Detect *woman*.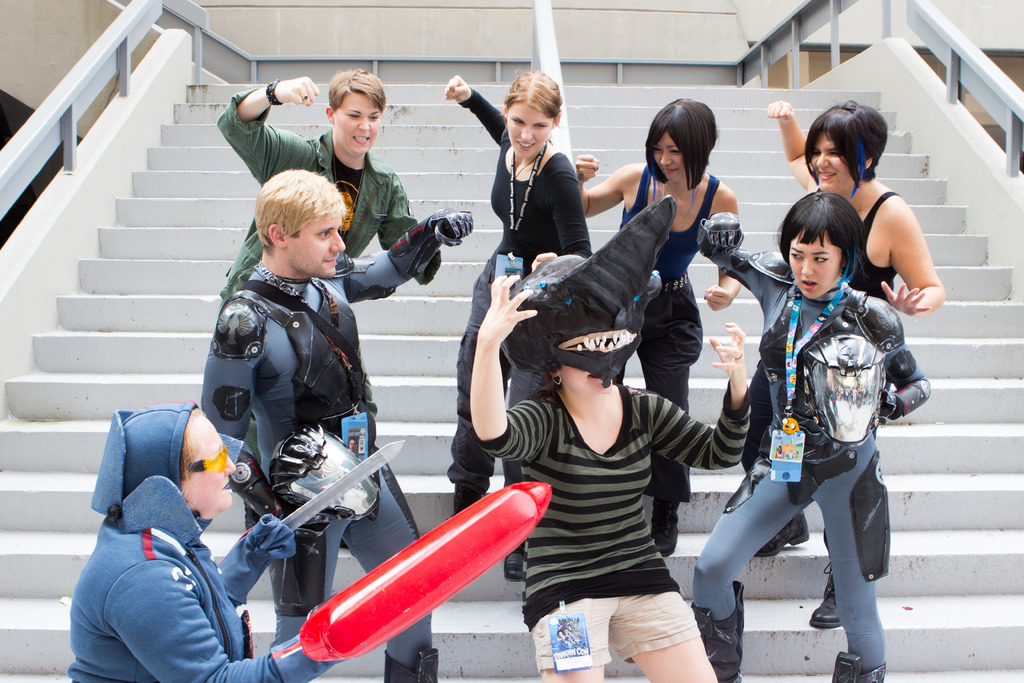
Detected at 197, 168, 476, 682.
